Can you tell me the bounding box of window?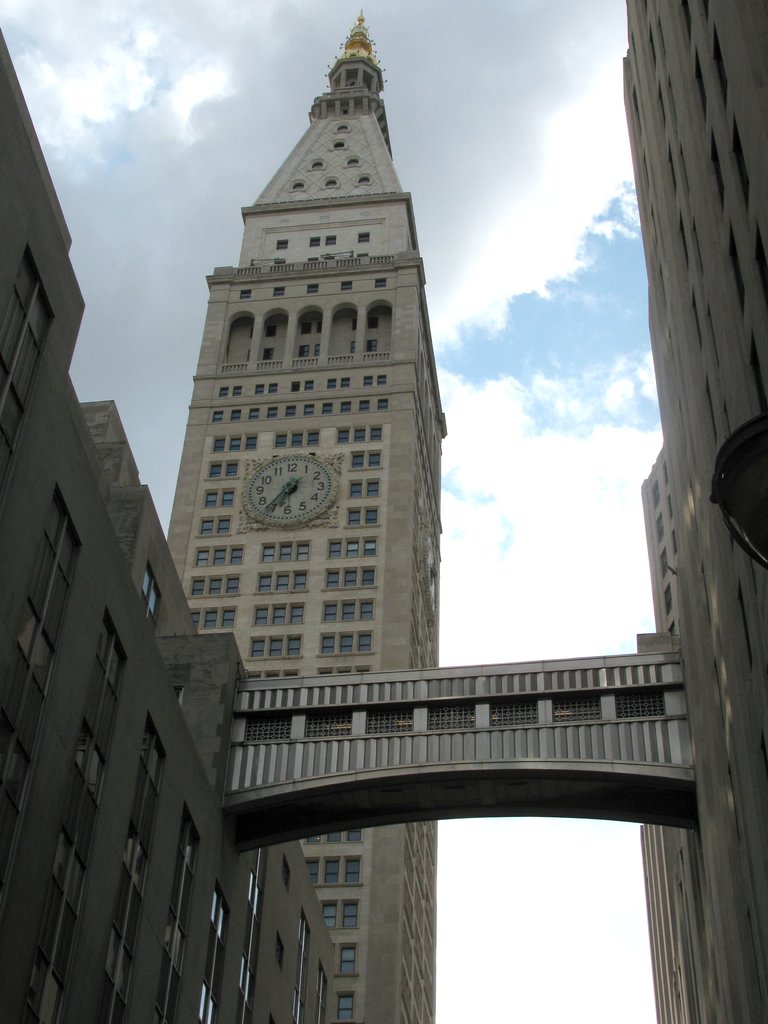
(x1=314, y1=627, x2=377, y2=653).
